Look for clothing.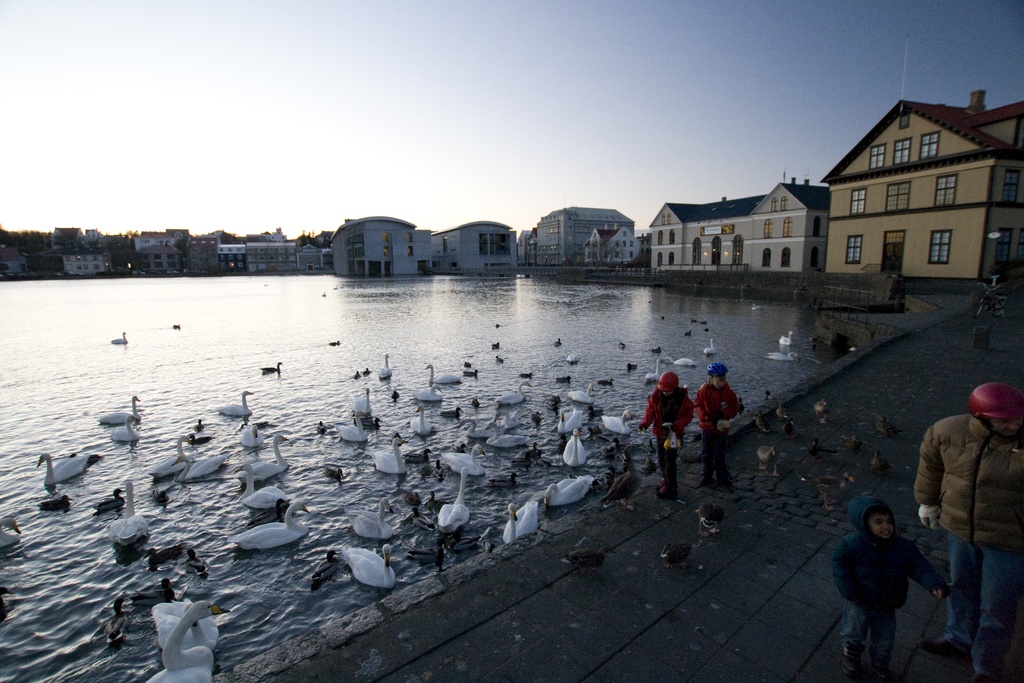
Found: box=[916, 407, 1023, 540].
